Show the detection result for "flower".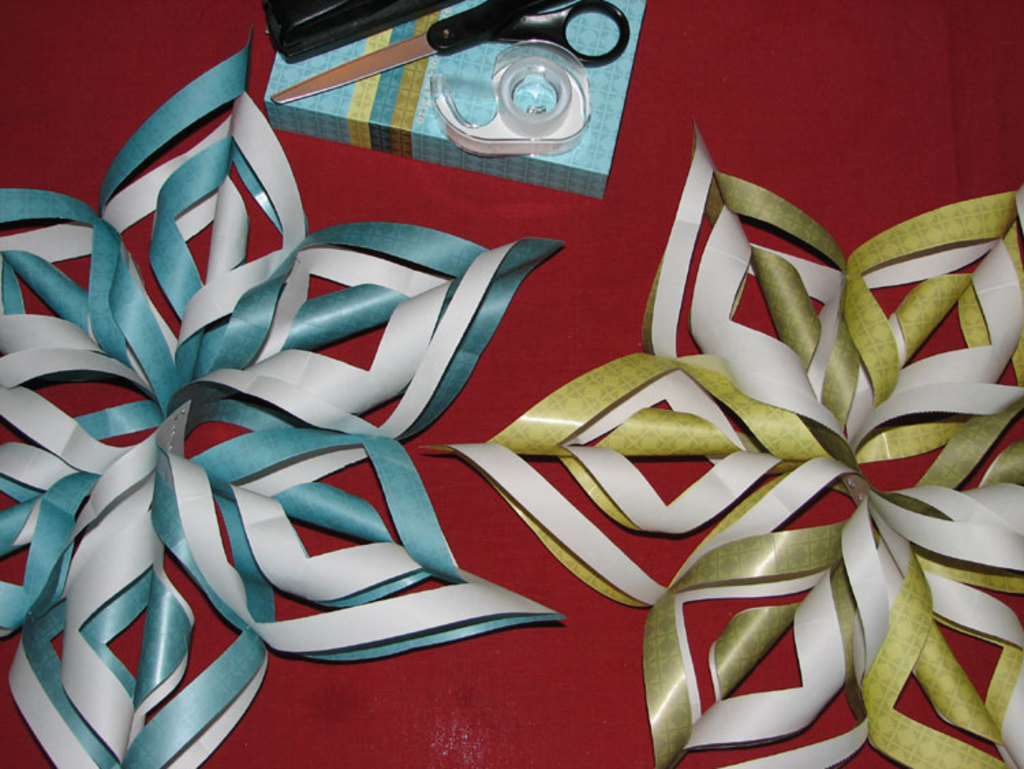
(left=436, top=112, right=1023, bottom=768).
